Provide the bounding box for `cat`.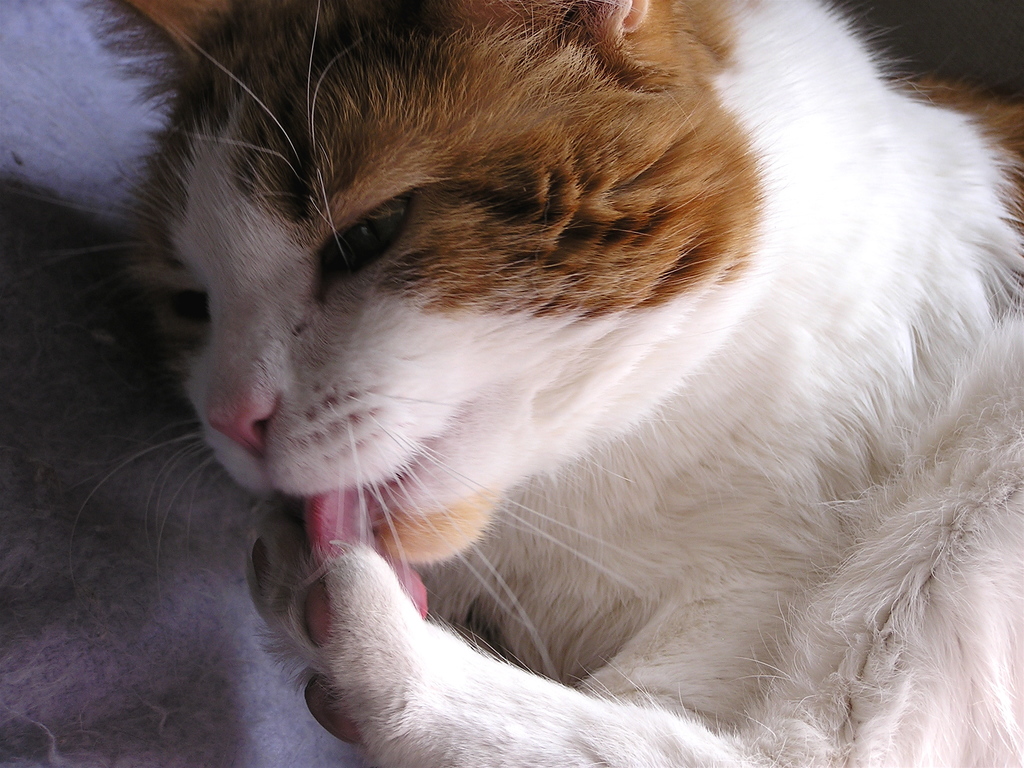
<box>22,2,1023,767</box>.
